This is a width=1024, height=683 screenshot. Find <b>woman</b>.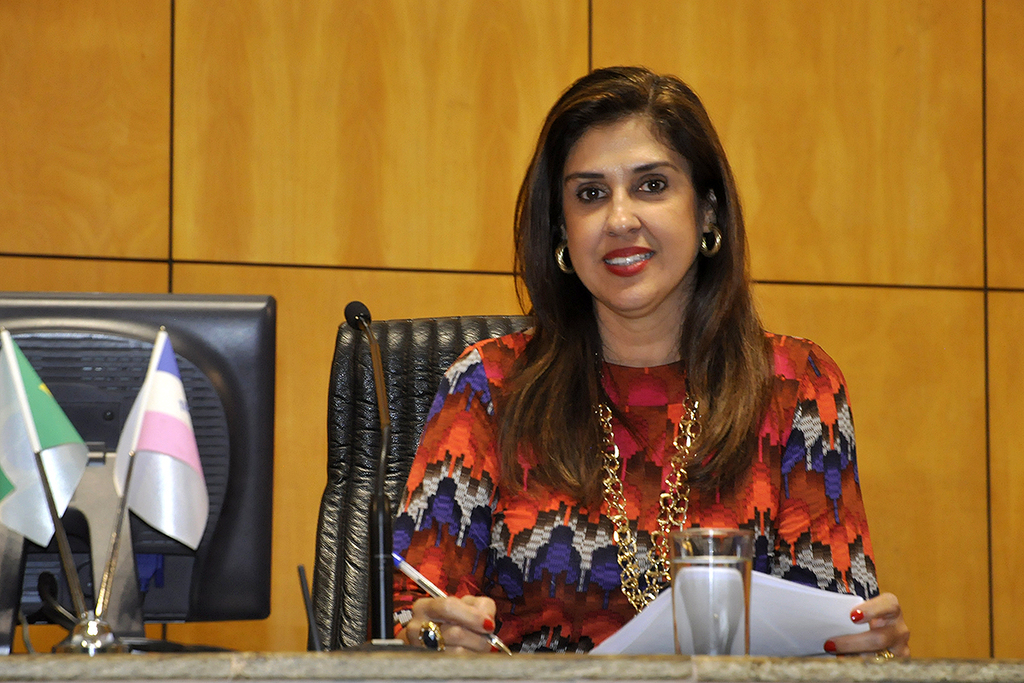
Bounding box: left=387, top=60, right=916, bottom=658.
